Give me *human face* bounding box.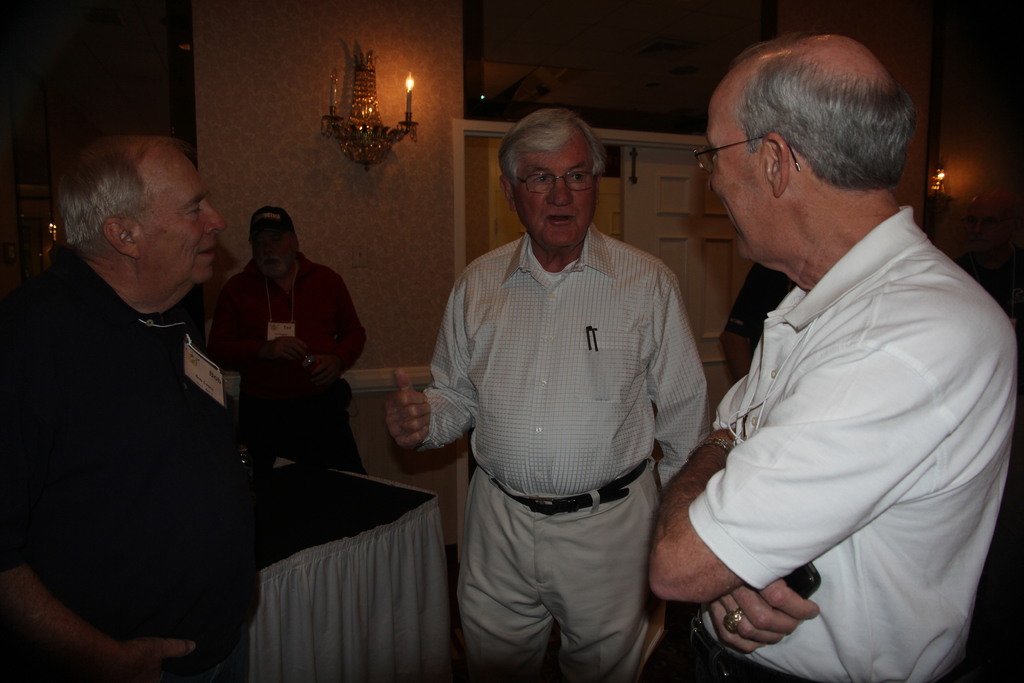
locate(703, 108, 776, 263).
